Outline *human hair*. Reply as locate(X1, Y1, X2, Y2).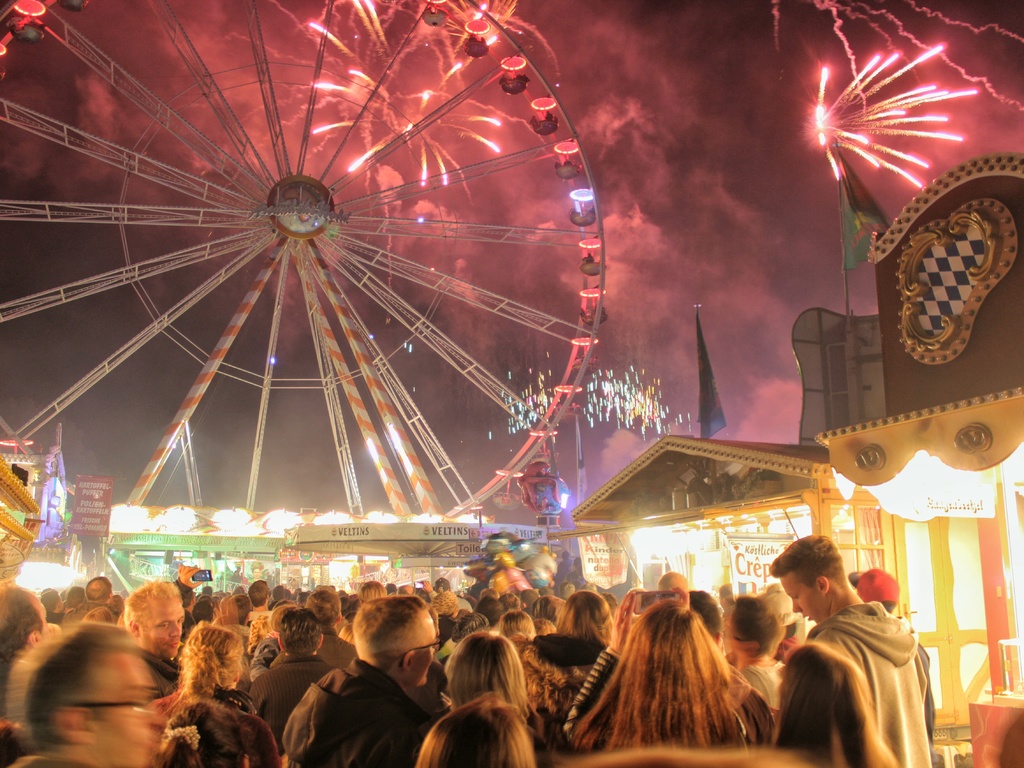
locate(28, 623, 144, 745).
